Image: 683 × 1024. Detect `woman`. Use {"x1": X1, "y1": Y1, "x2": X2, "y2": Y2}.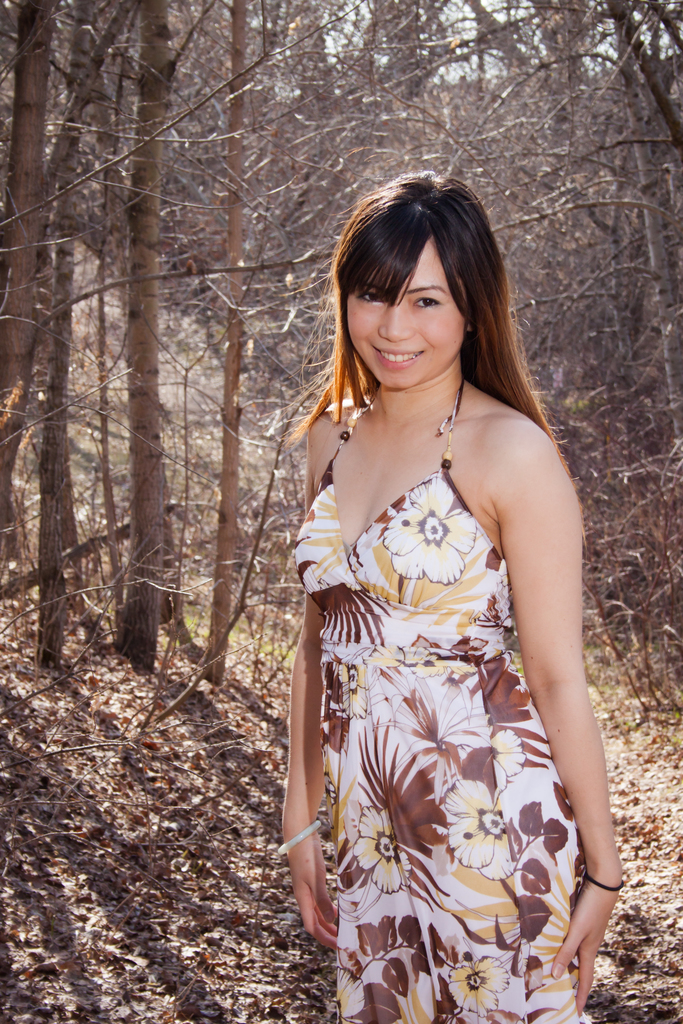
{"x1": 263, "y1": 112, "x2": 614, "y2": 1013}.
